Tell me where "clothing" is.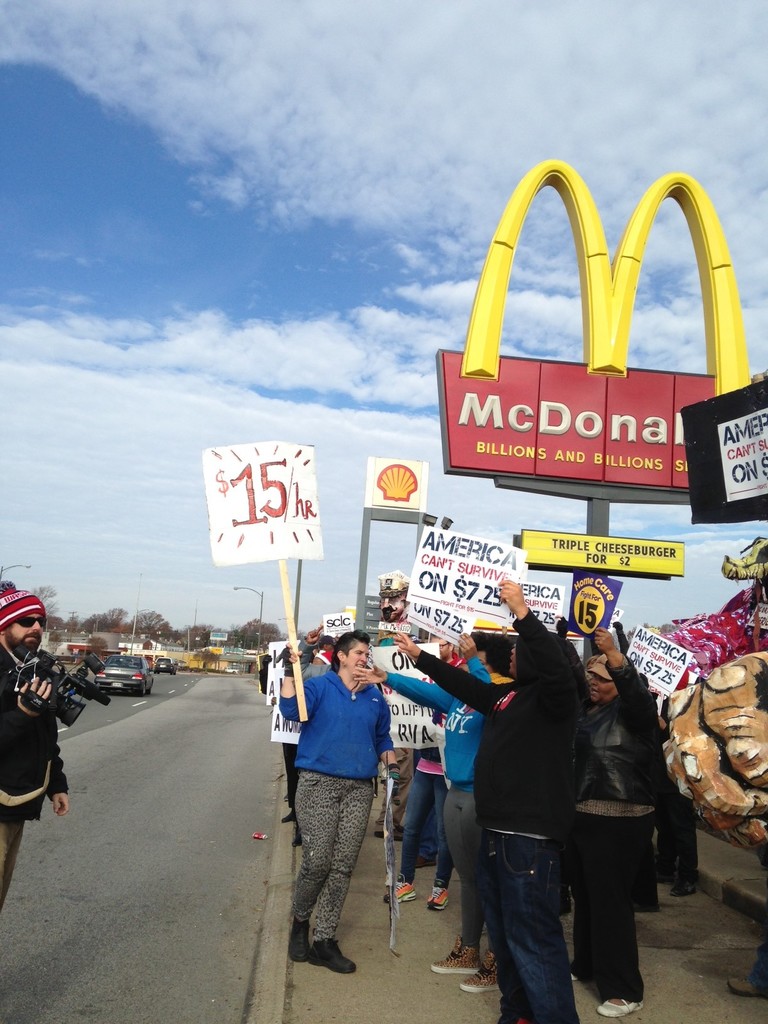
"clothing" is at {"x1": 294, "y1": 639, "x2": 333, "y2": 683}.
